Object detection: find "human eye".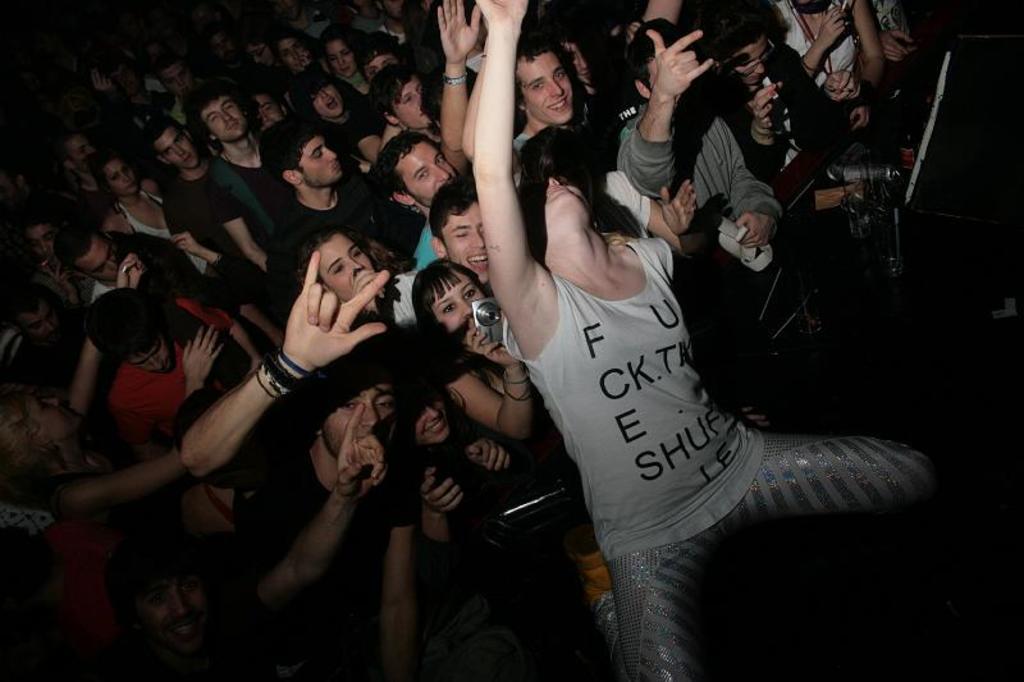
pyautogui.locateOnScreen(323, 83, 328, 92).
